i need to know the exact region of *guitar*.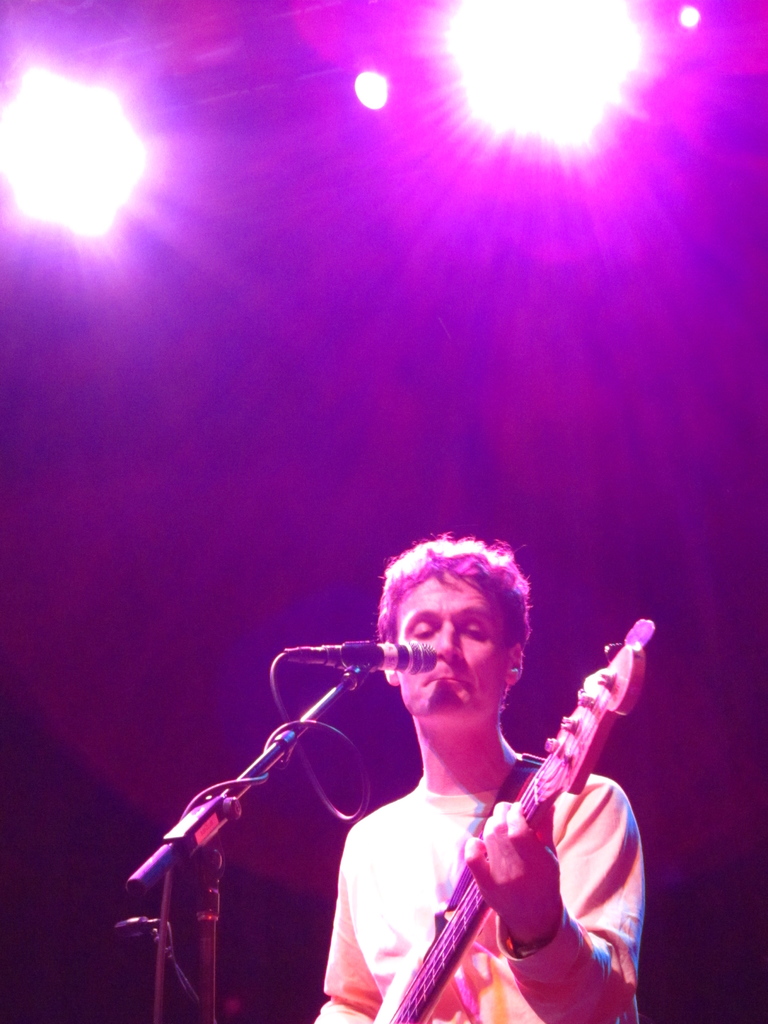
Region: left=384, top=620, right=655, bottom=1023.
